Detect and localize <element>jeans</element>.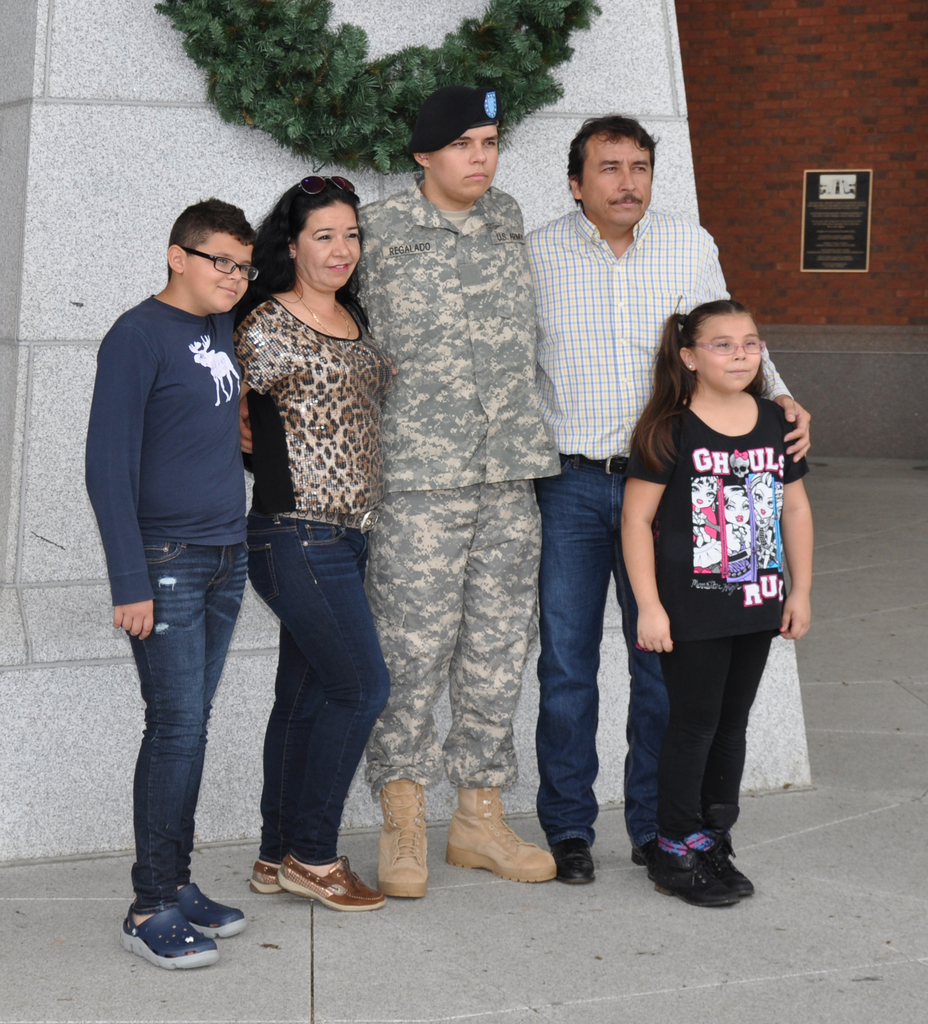
Localized at crop(108, 519, 272, 936).
